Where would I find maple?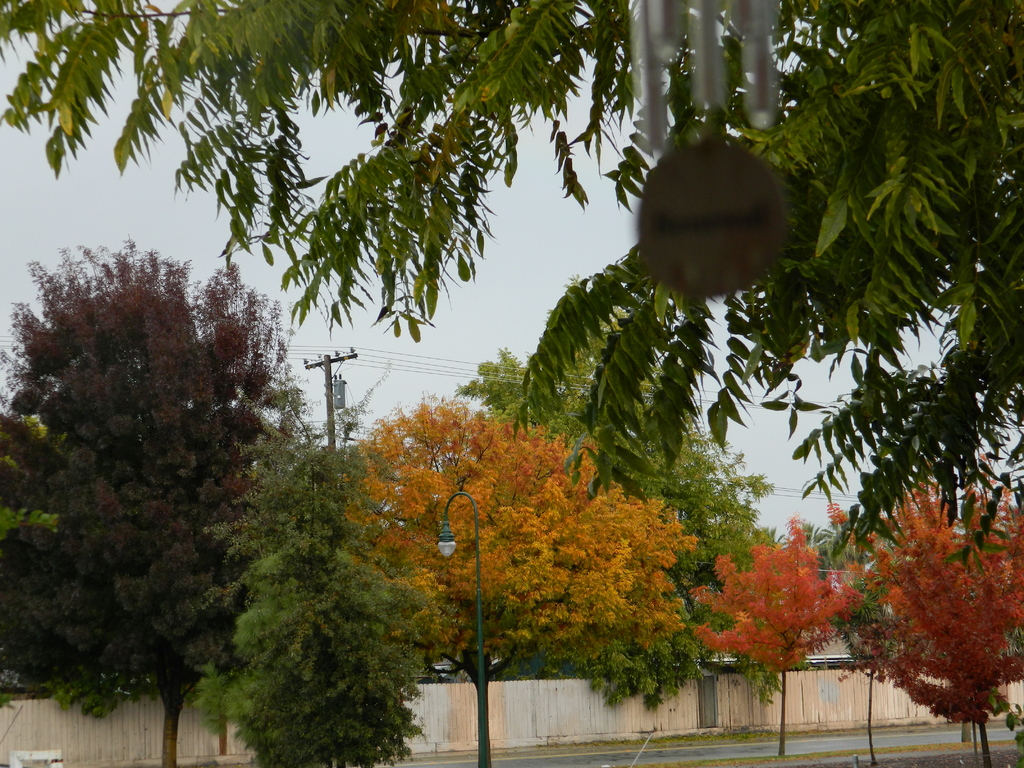
At Rect(831, 444, 1023, 767).
